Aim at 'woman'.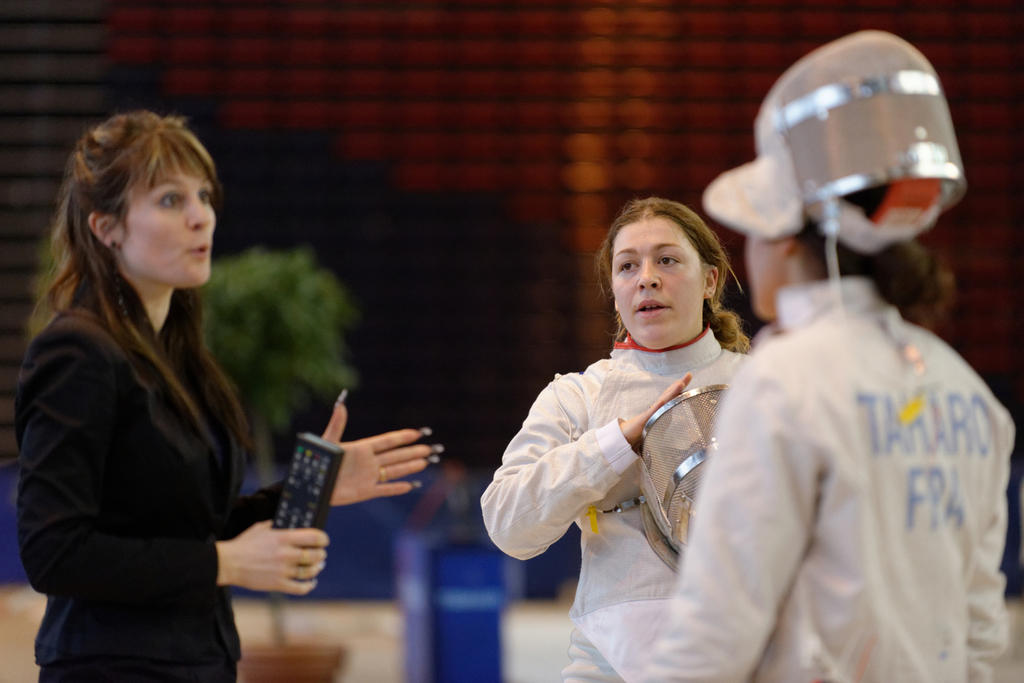
Aimed at x1=620, y1=28, x2=1011, y2=682.
